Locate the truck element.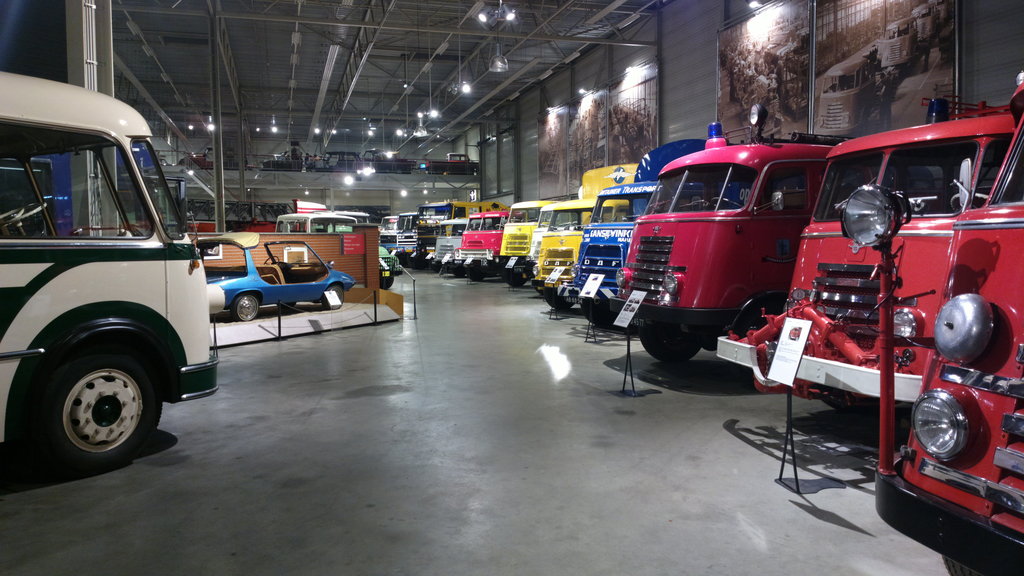
Element bbox: (714, 95, 1023, 452).
